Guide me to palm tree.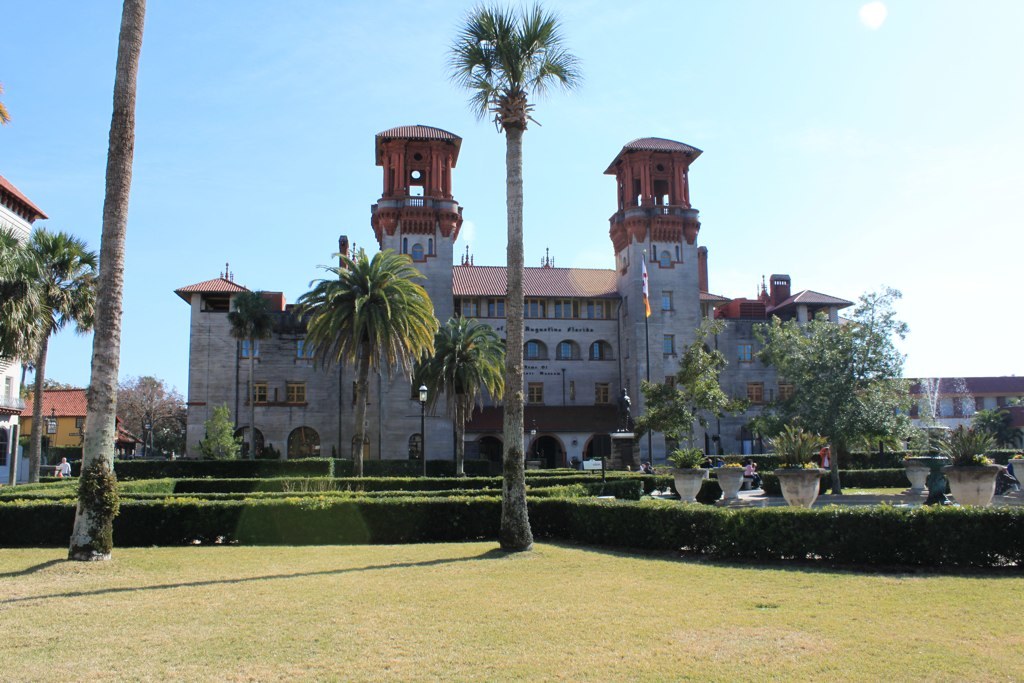
Guidance: left=427, top=322, right=491, bottom=484.
